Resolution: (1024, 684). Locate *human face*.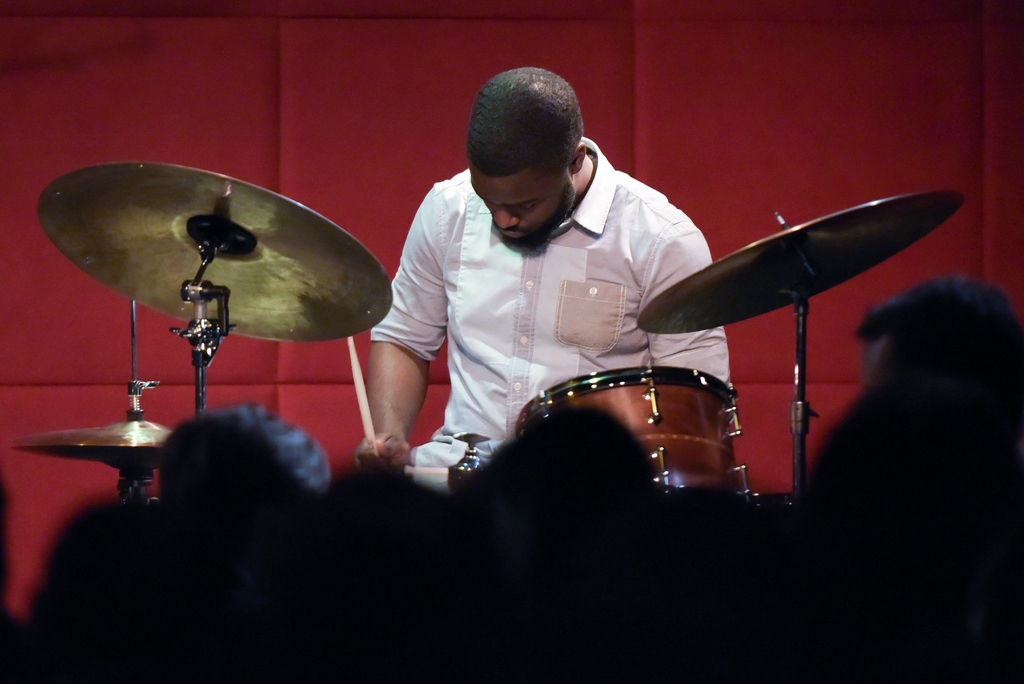
bbox=[472, 167, 567, 248].
